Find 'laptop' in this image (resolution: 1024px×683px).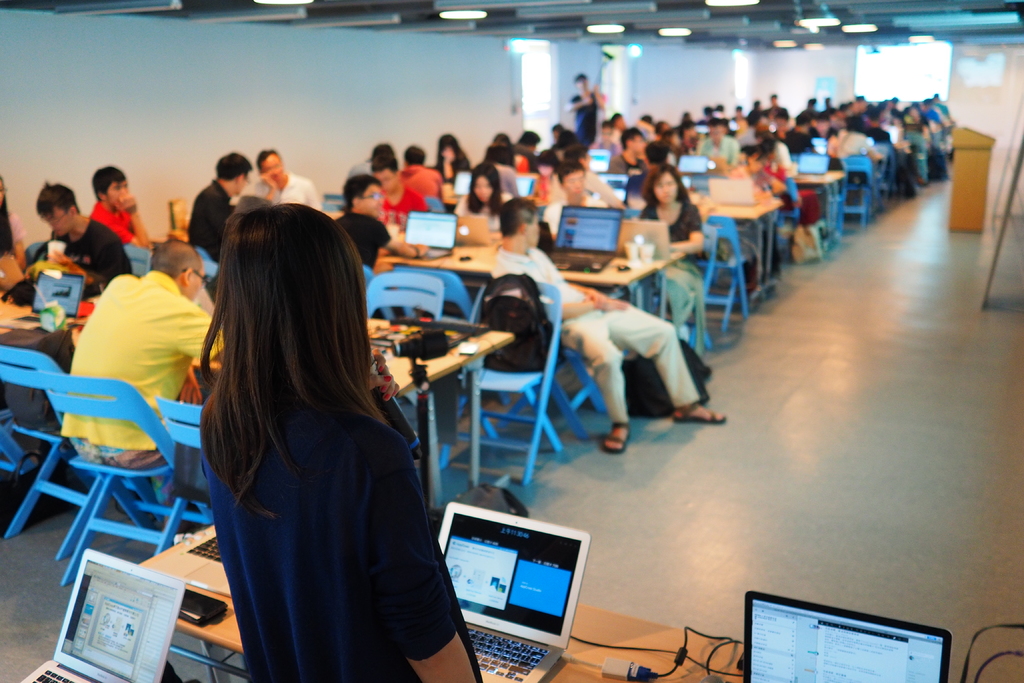
Rect(621, 221, 669, 258).
